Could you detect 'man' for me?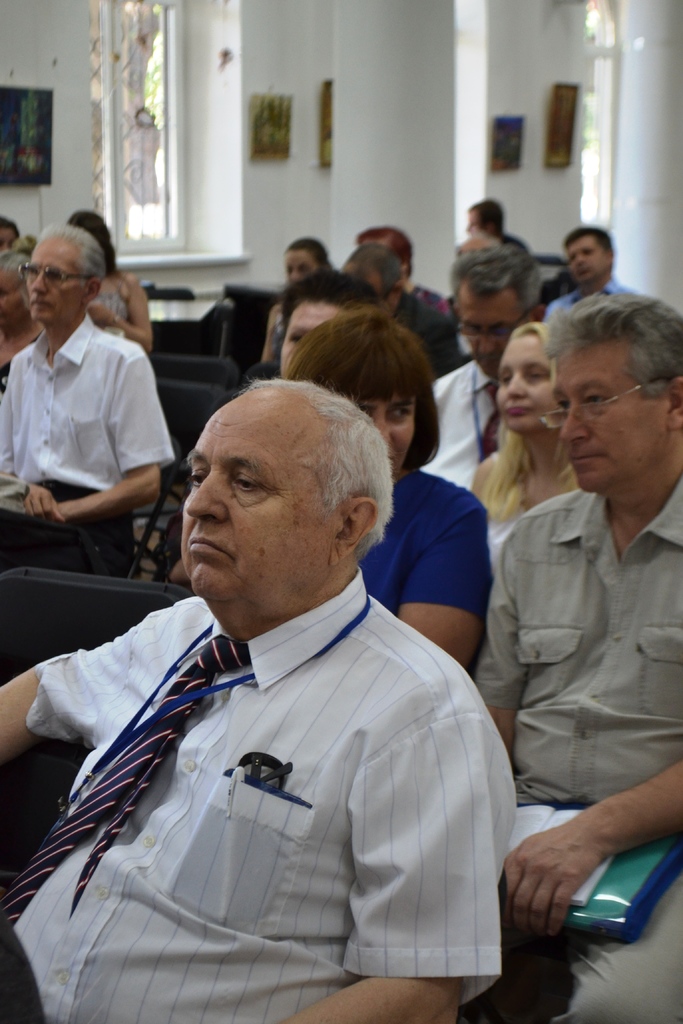
Detection result: box(343, 241, 461, 376).
